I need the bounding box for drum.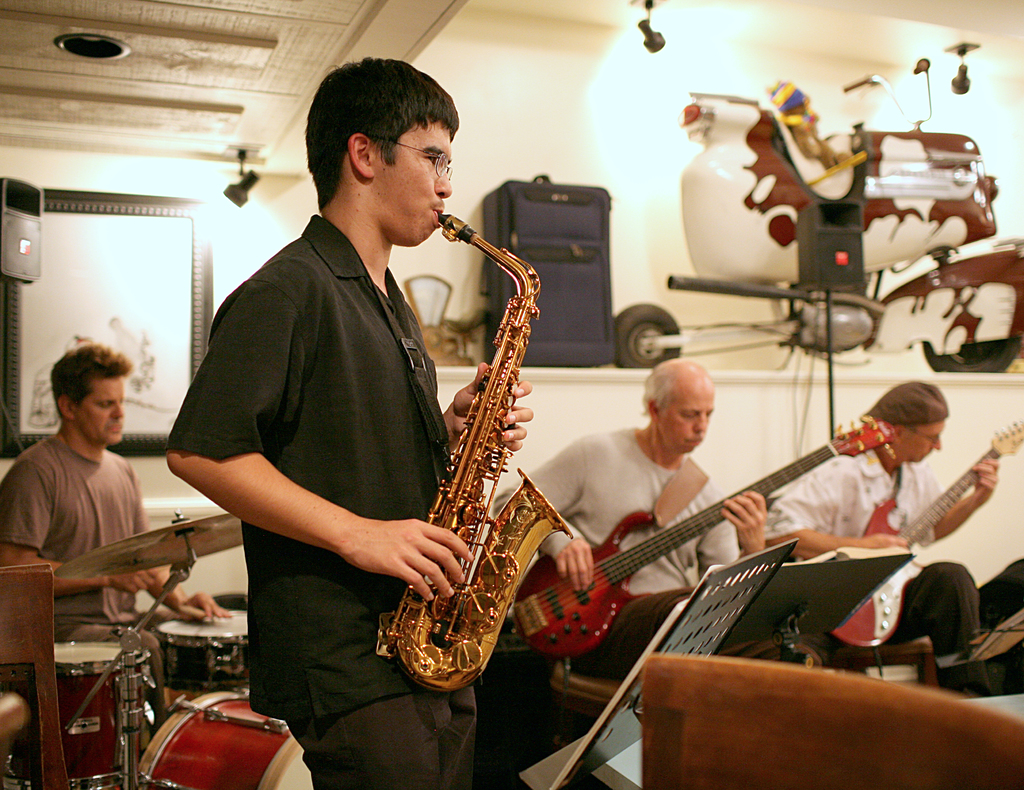
Here it is: (134,684,317,789).
